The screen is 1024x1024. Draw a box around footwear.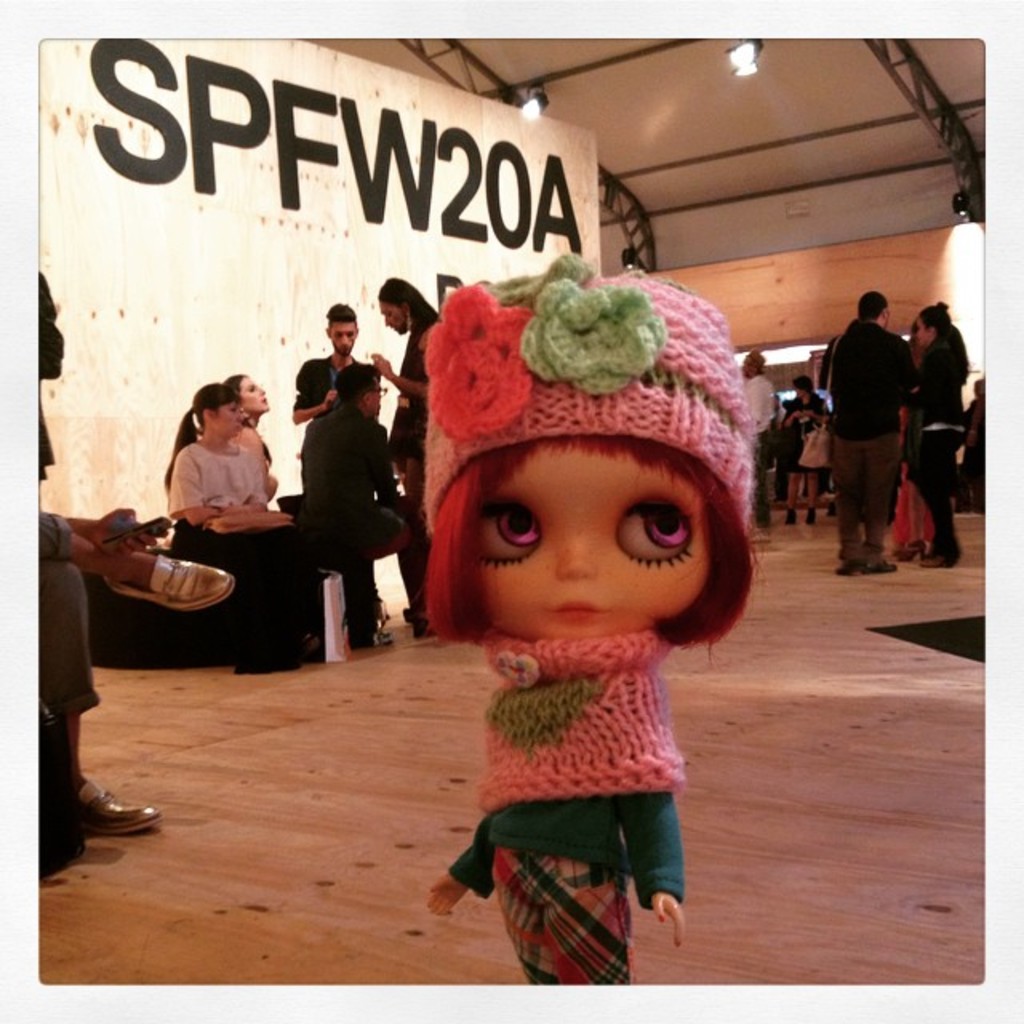
<region>75, 779, 163, 840</region>.
